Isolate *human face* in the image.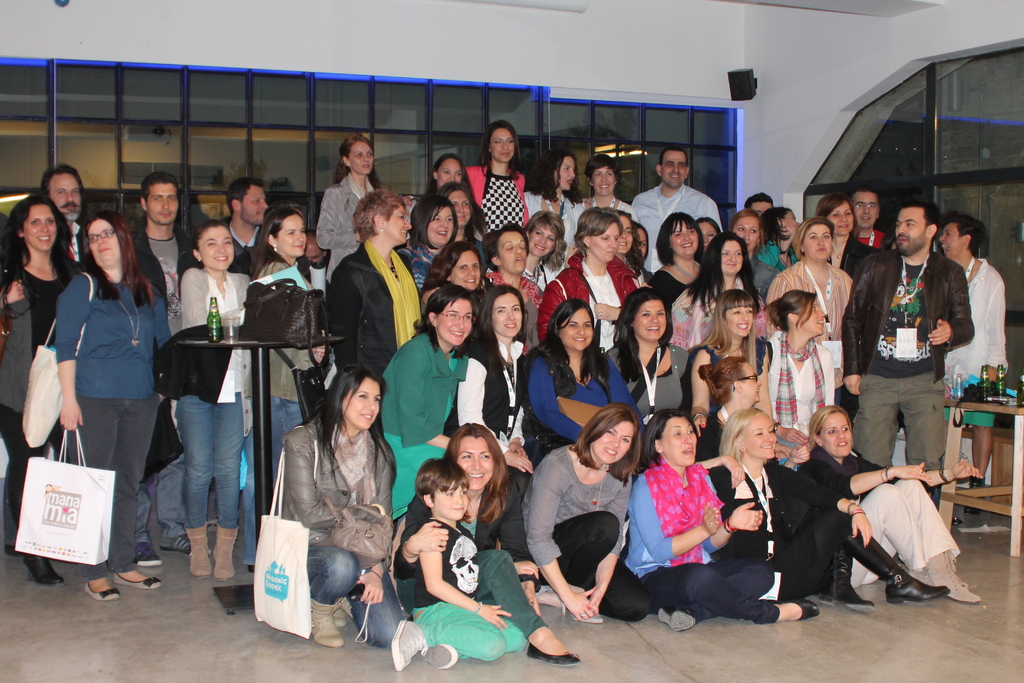
Isolated region: 853,189,878,226.
